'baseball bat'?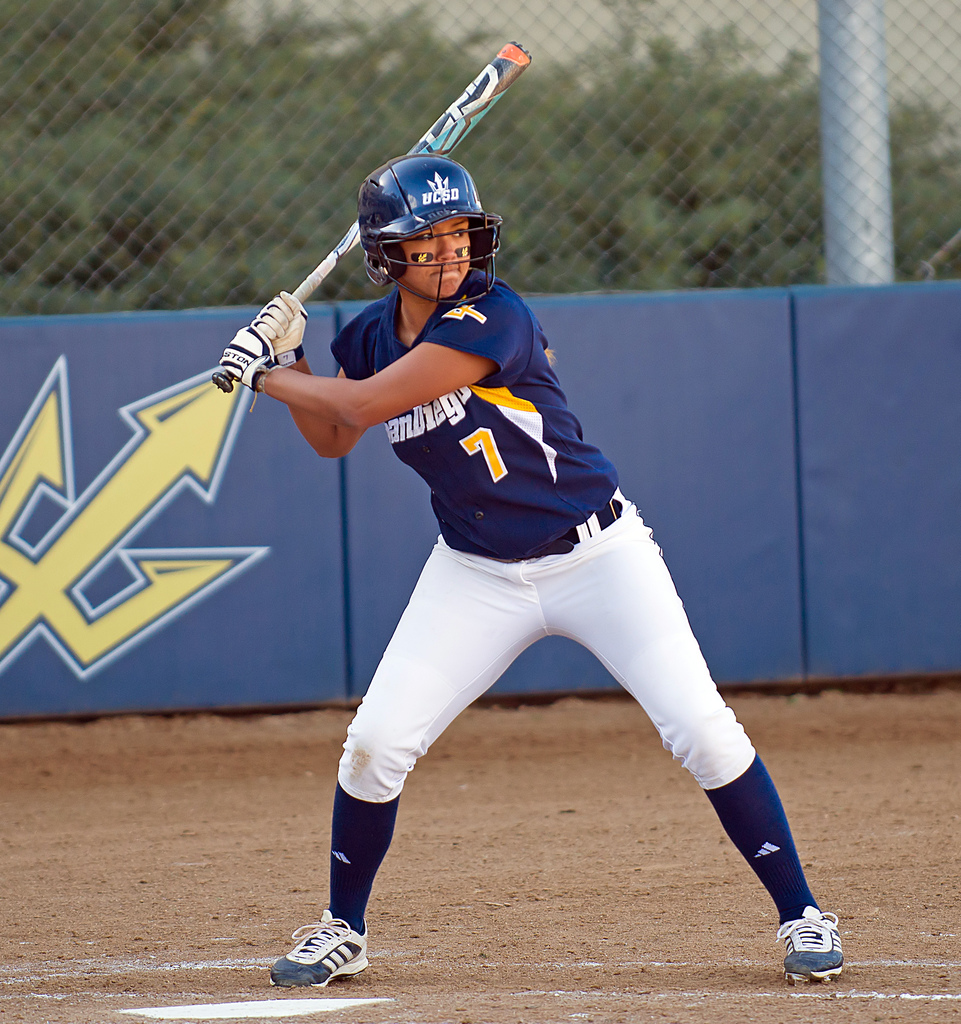
206,36,535,394
